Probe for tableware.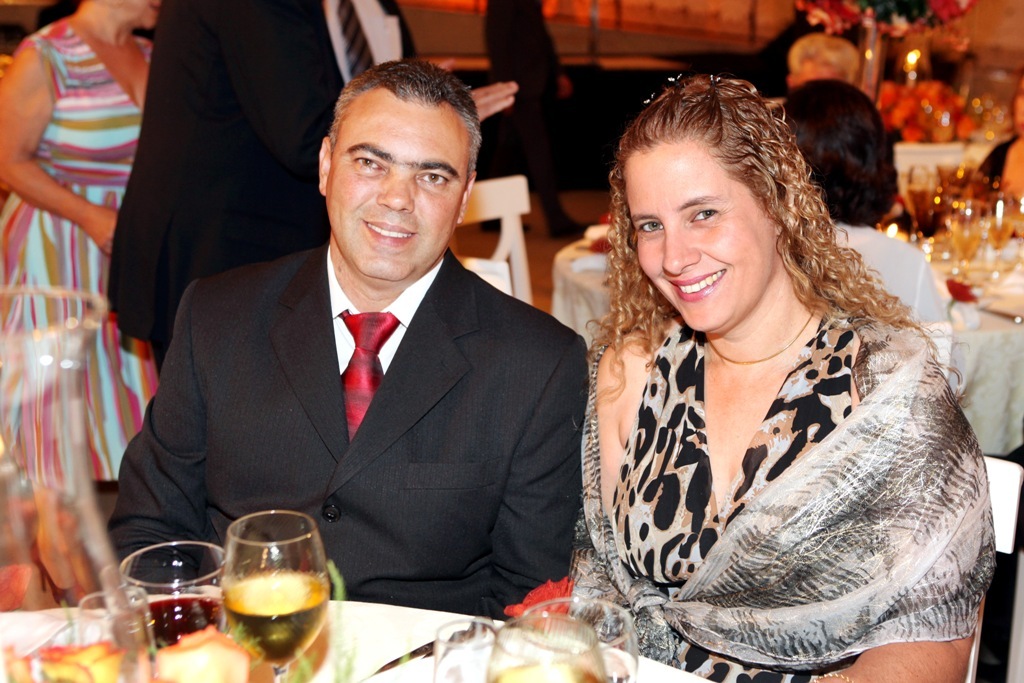
Probe result: x1=520, y1=594, x2=637, y2=682.
